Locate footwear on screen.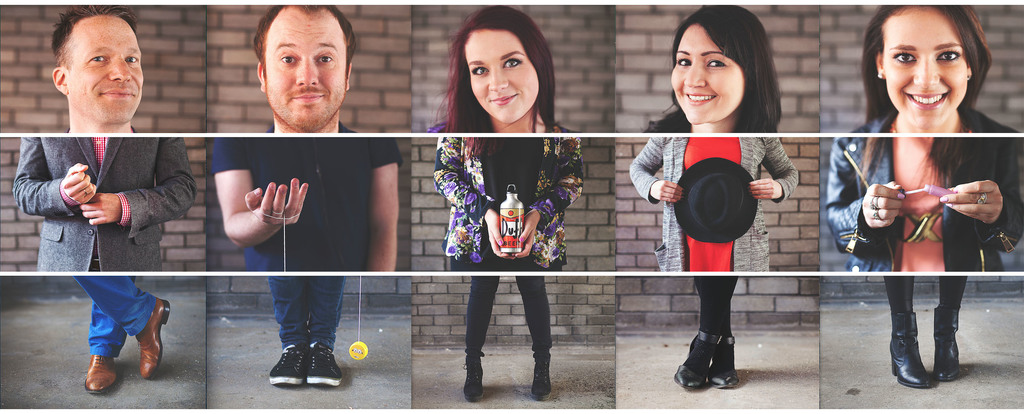
On screen at [x1=462, y1=359, x2=486, y2=402].
